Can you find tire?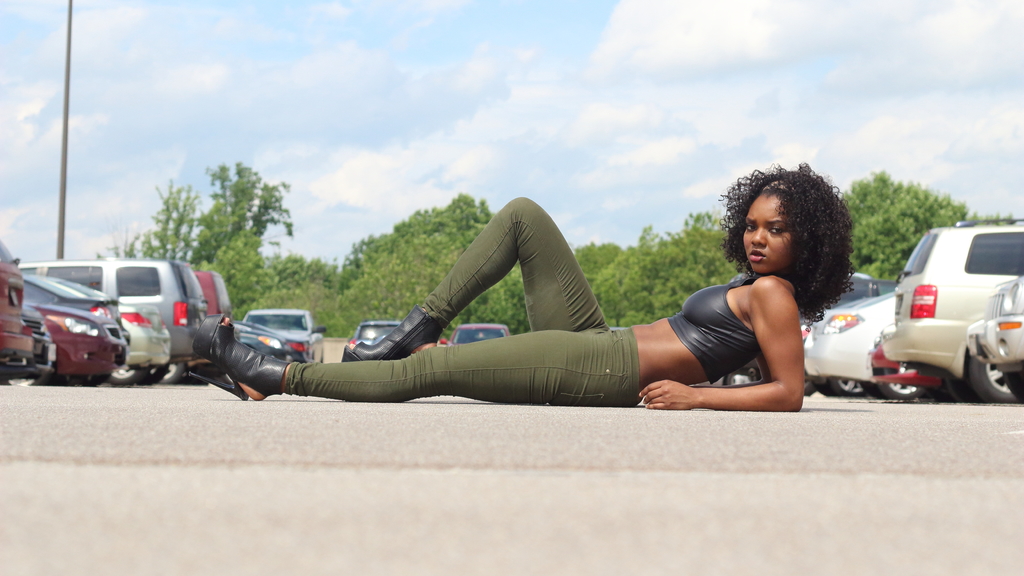
Yes, bounding box: {"x1": 876, "y1": 351, "x2": 927, "y2": 401}.
